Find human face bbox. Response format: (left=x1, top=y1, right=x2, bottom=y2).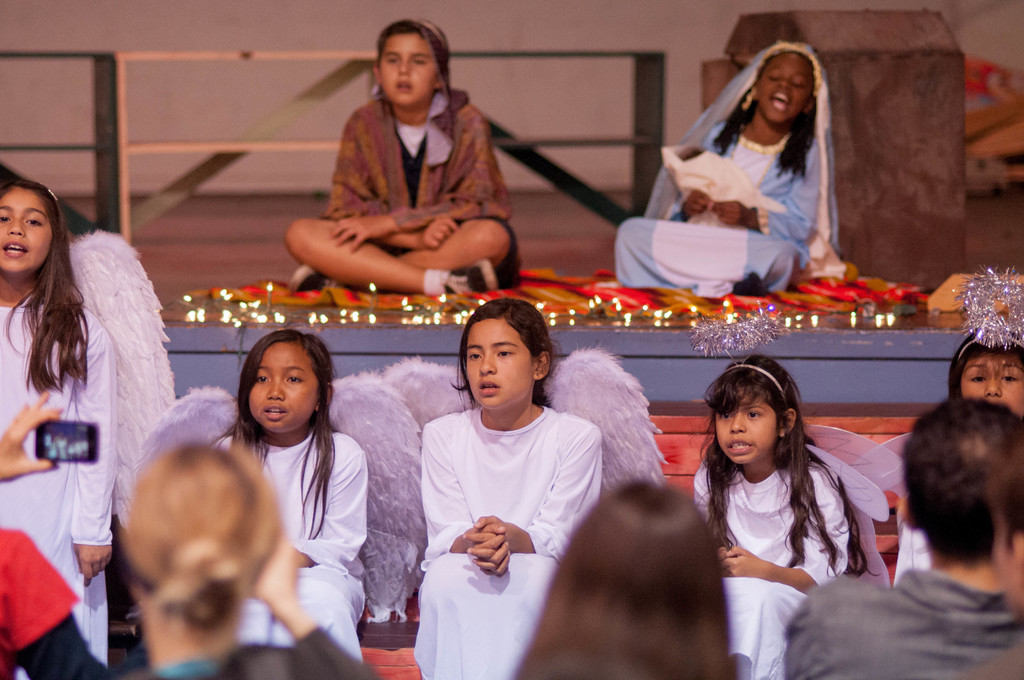
(left=993, top=512, right=1023, bottom=615).
